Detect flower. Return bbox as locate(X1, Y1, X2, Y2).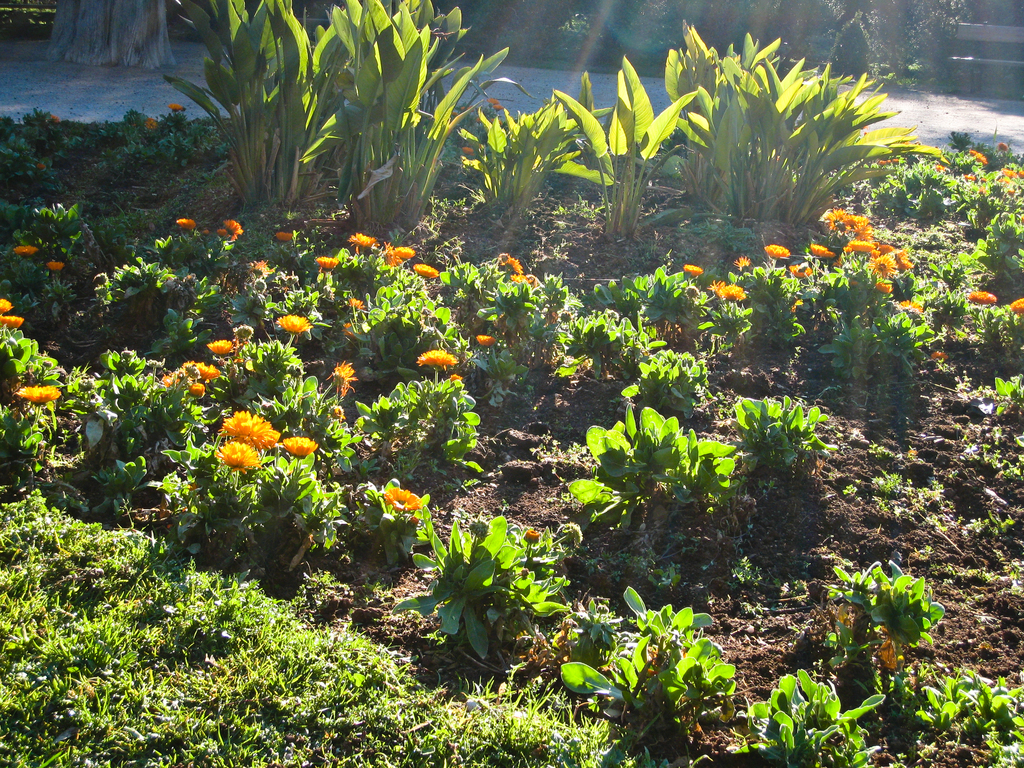
locate(9, 242, 38, 257).
